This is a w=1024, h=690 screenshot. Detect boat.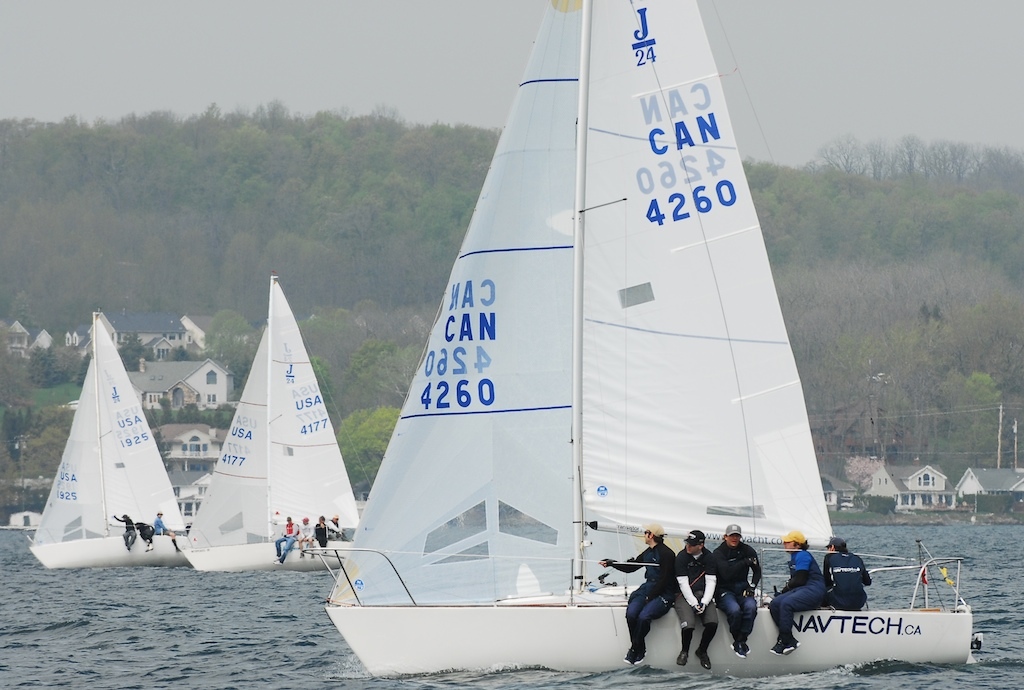
detection(301, 0, 985, 678).
